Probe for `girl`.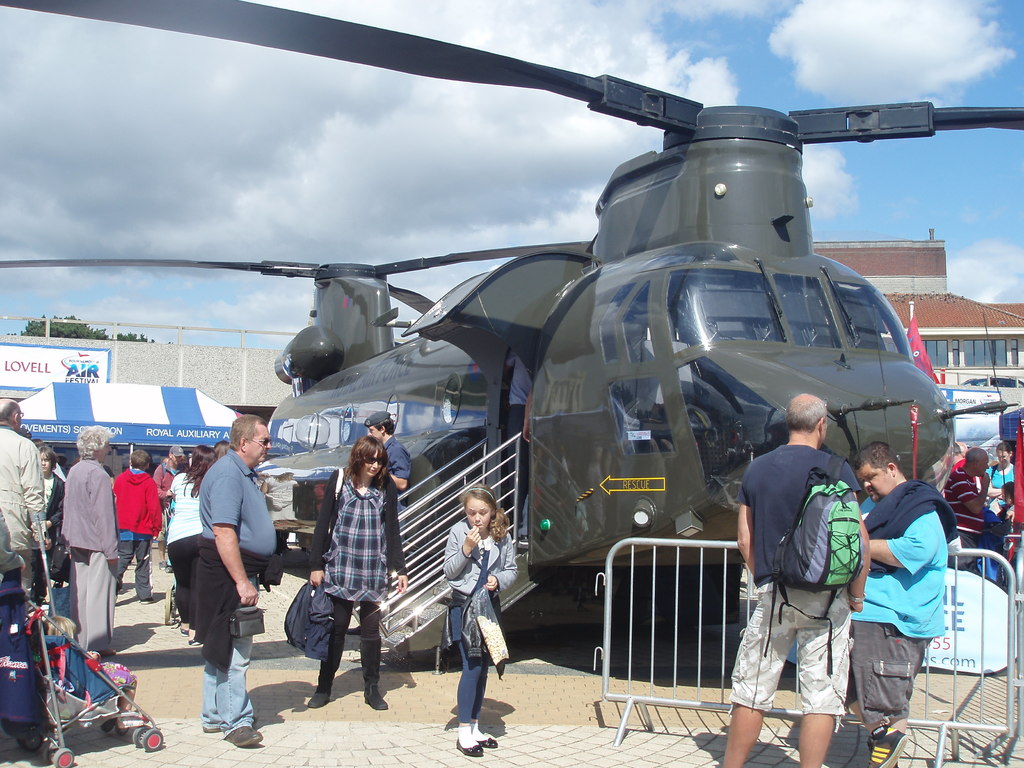
Probe result: <box>33,448,63,605</box>.
